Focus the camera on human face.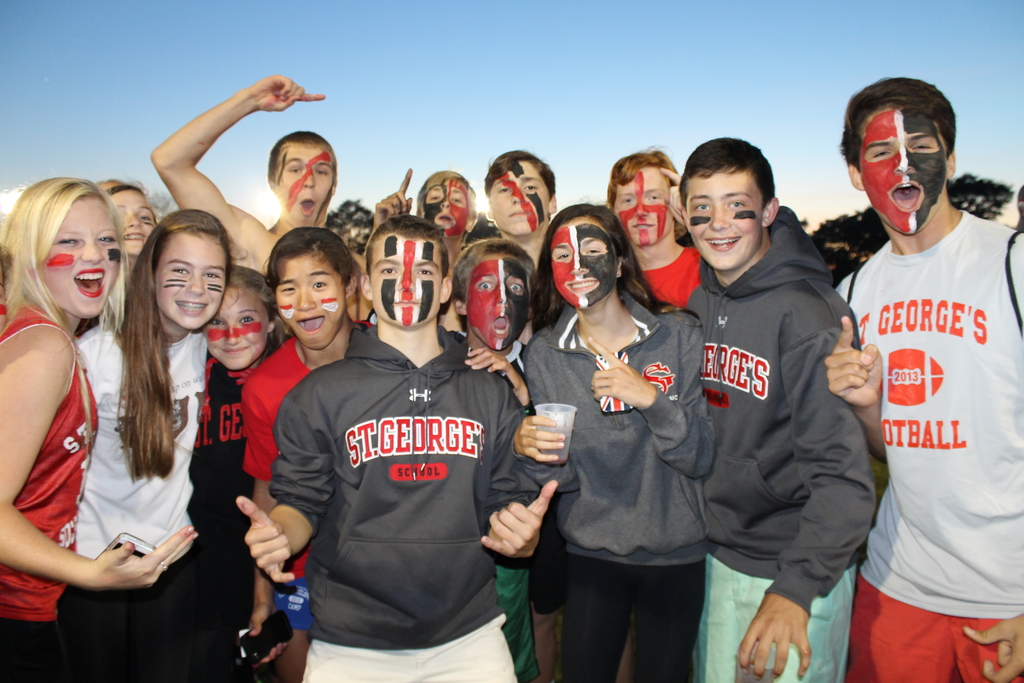
Focus region: select_region(29, 190, 124, 327).
